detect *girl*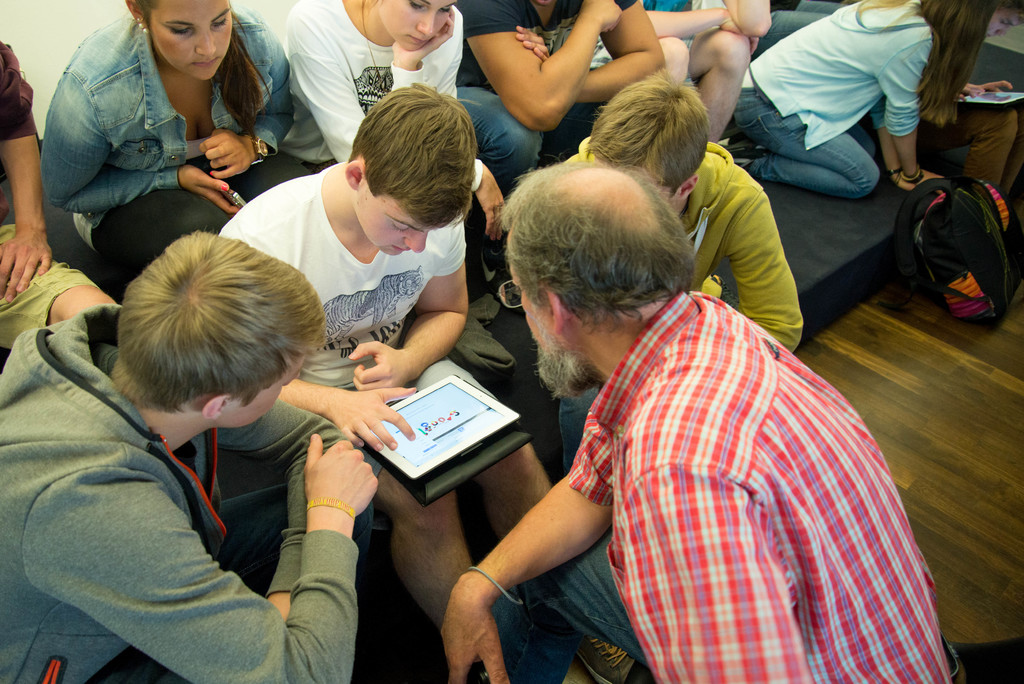
282,0,541,367
